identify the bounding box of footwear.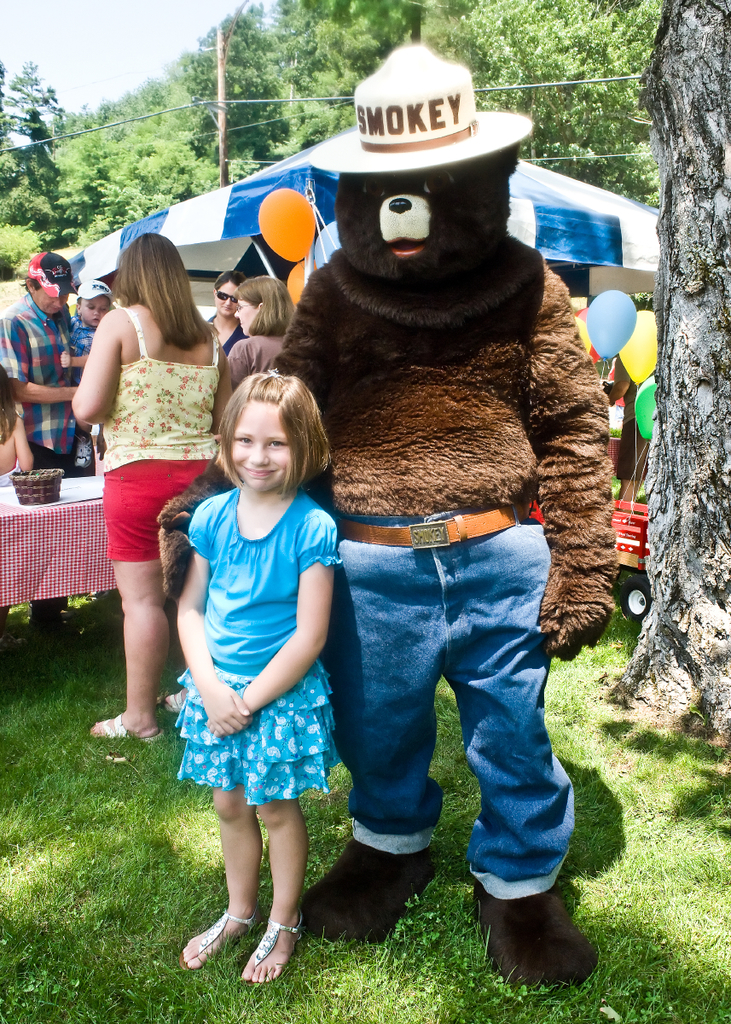
crop(90, 707, 164, 745).
